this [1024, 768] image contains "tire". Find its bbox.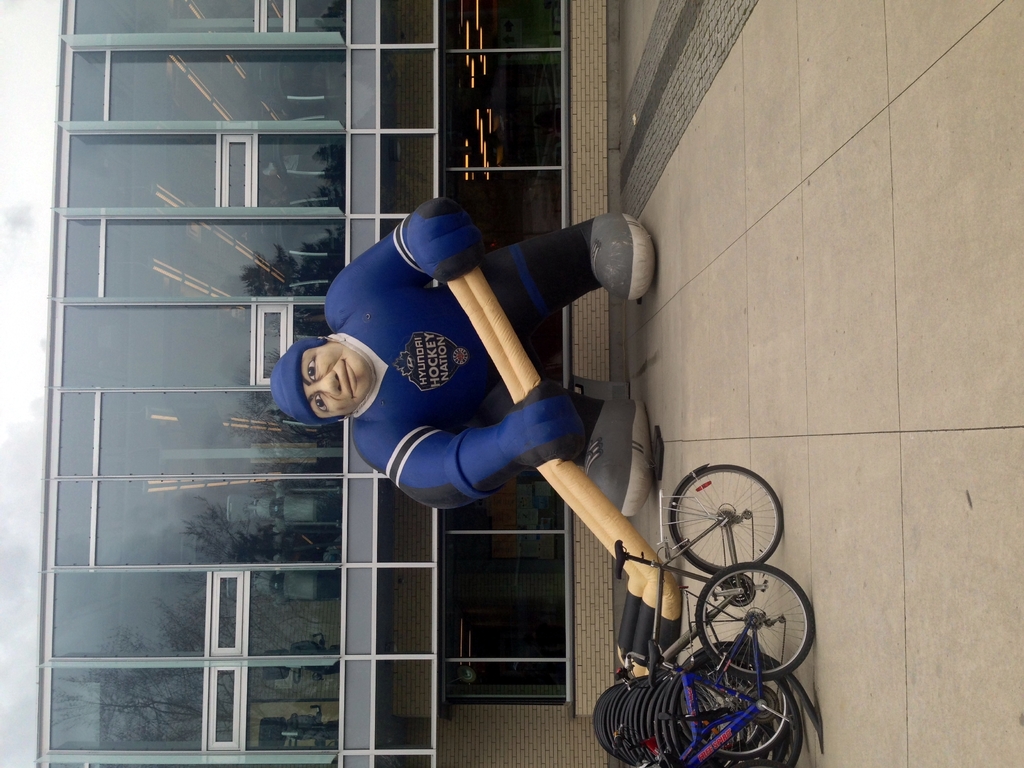
664/473/778/577.
